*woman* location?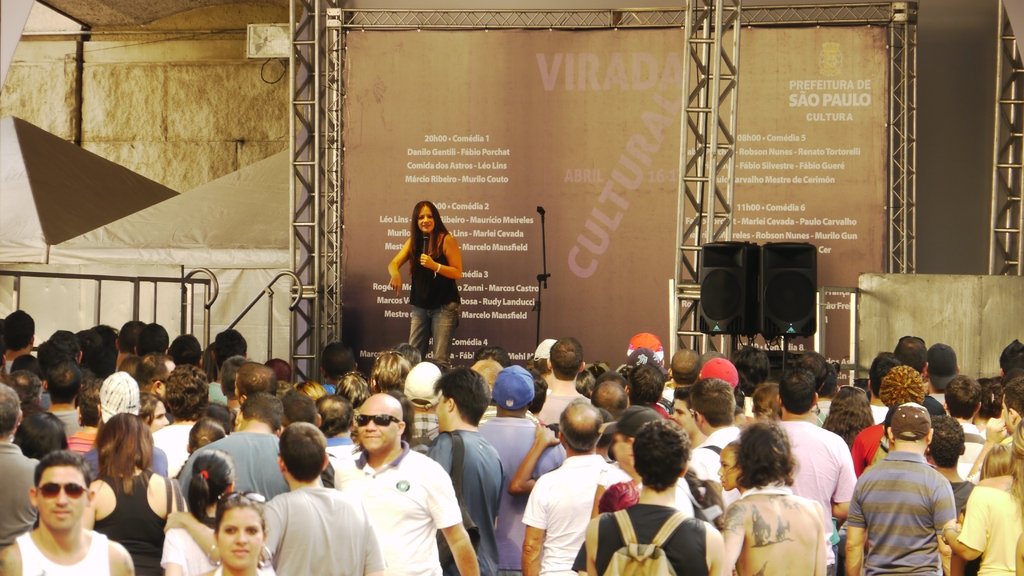
(left=752, top=383, right=785, bottom=422)
